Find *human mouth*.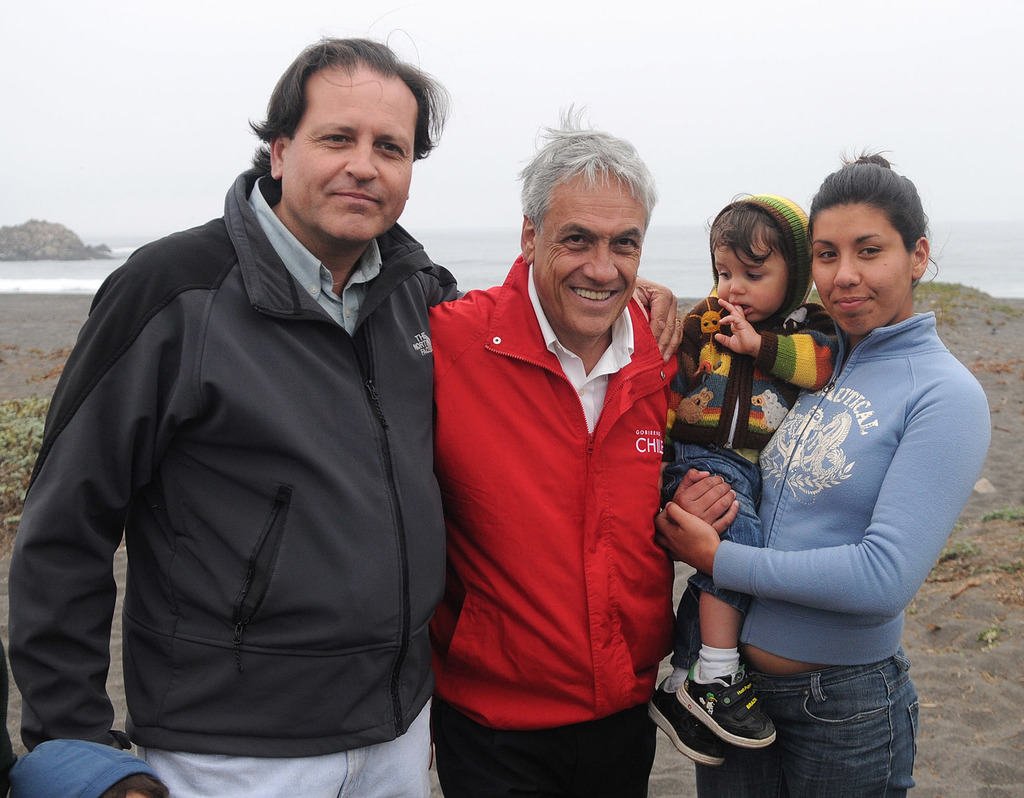
[x1=330, y1=191, x2=380, y2=202].
